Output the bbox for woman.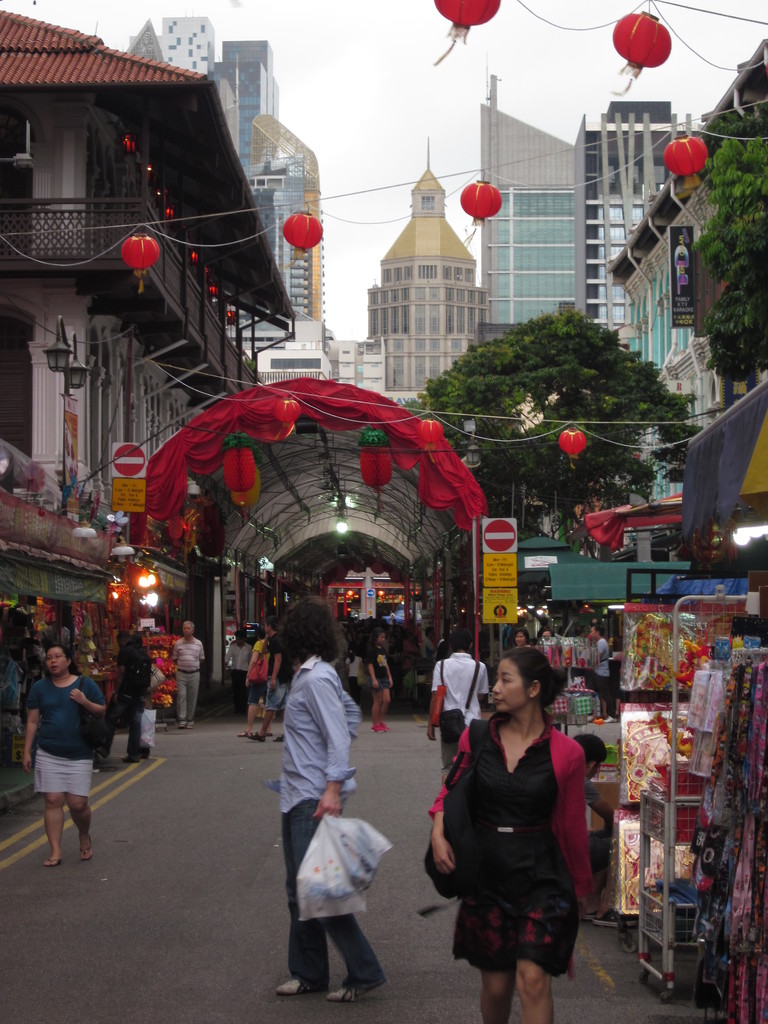
detection(235, 625, 275, 737).
